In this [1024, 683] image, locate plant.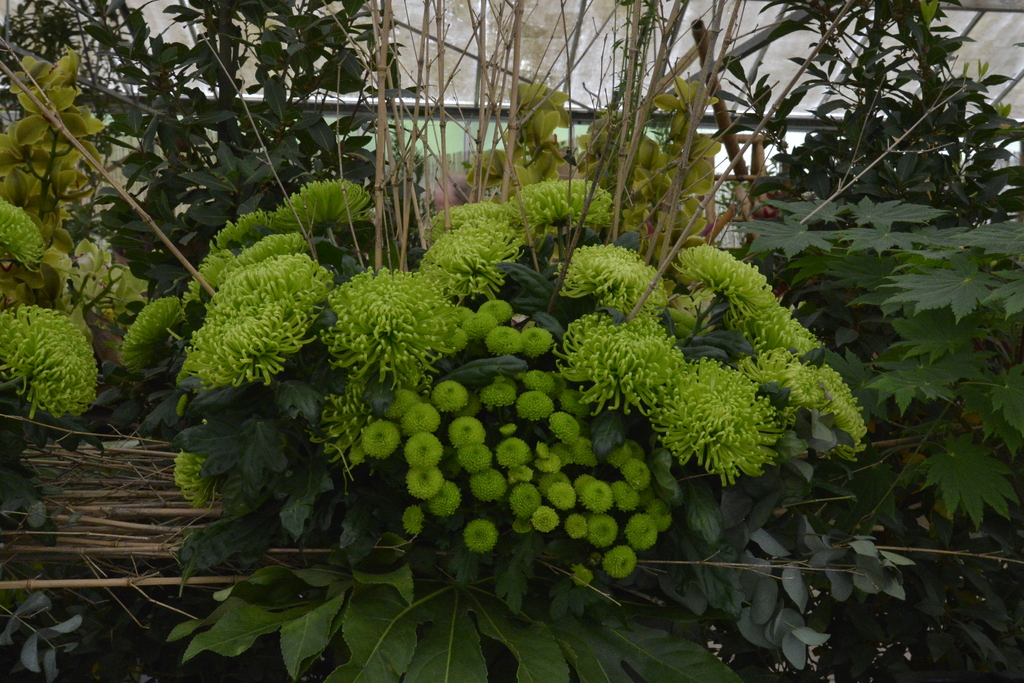
Bounding box: 0 282 97 417.
